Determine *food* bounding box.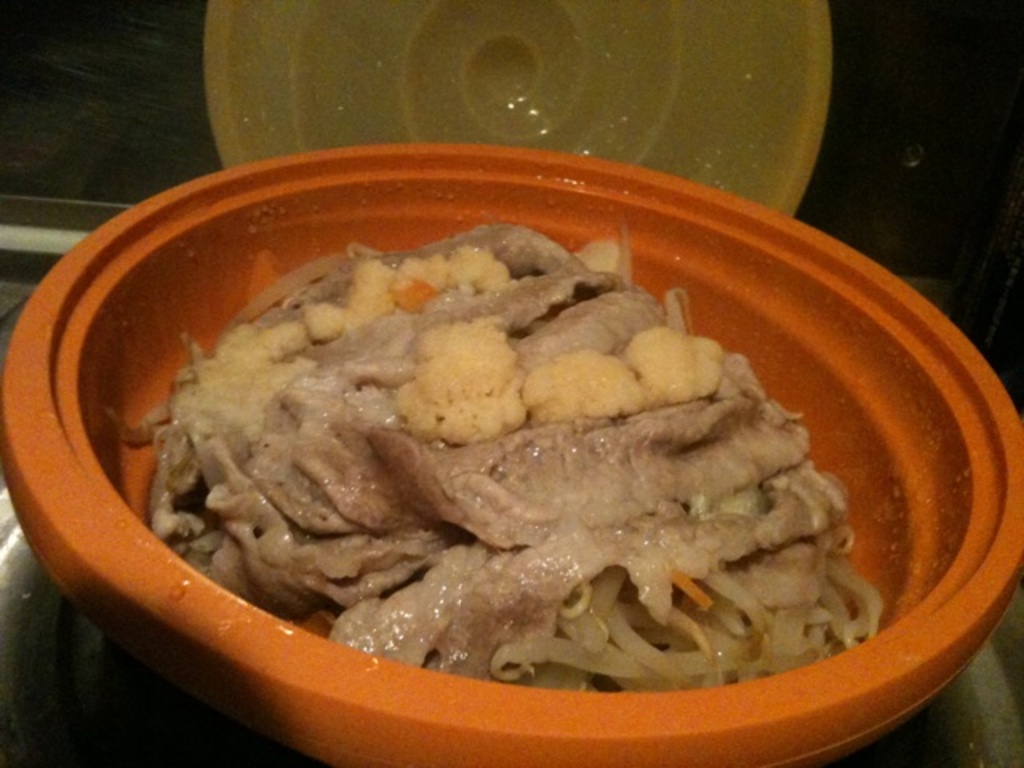
Determined: [left=152, top=173, right=950, bottom=698].
